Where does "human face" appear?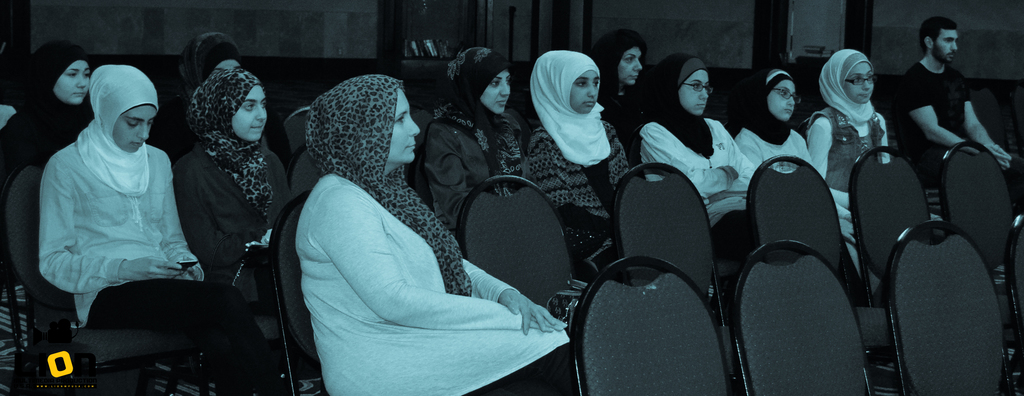
Appears at (x1=388, y1=85, x2=417, y2=161).
